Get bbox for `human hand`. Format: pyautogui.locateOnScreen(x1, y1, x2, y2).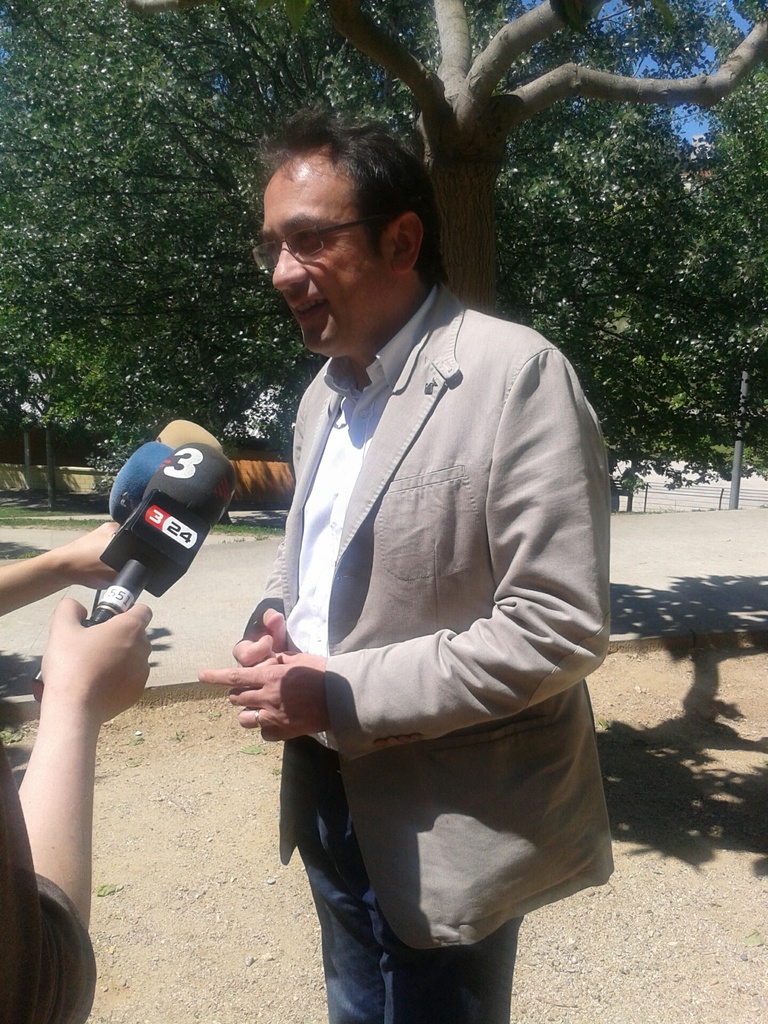
pyautogui.locateOnScreen(54, 522, 117, 594).
